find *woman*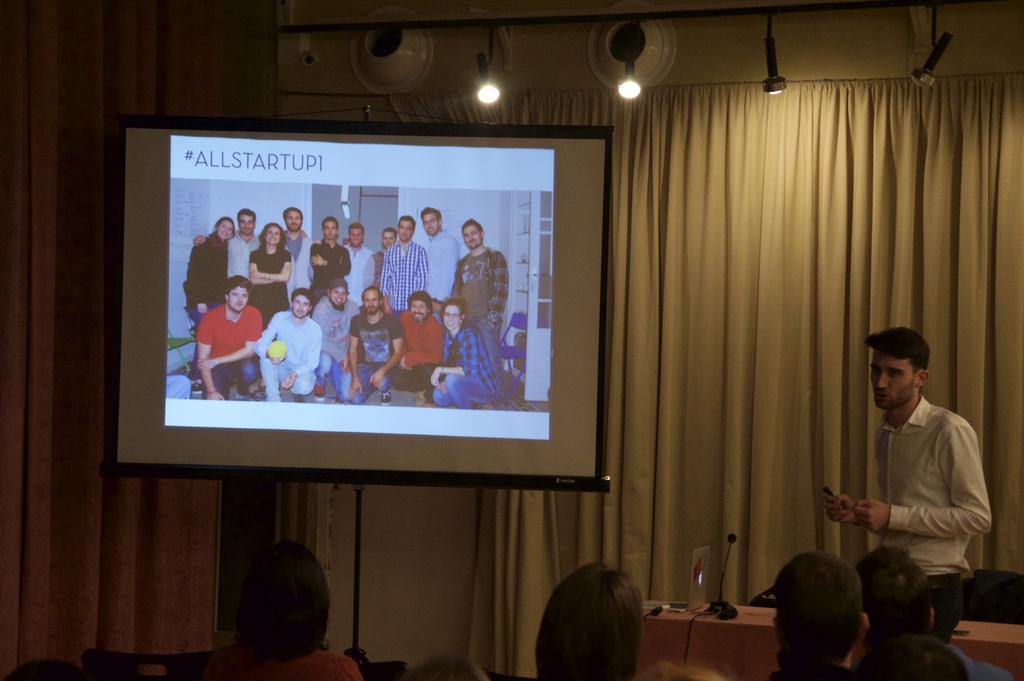
locate(522, 558, 674, 680)
